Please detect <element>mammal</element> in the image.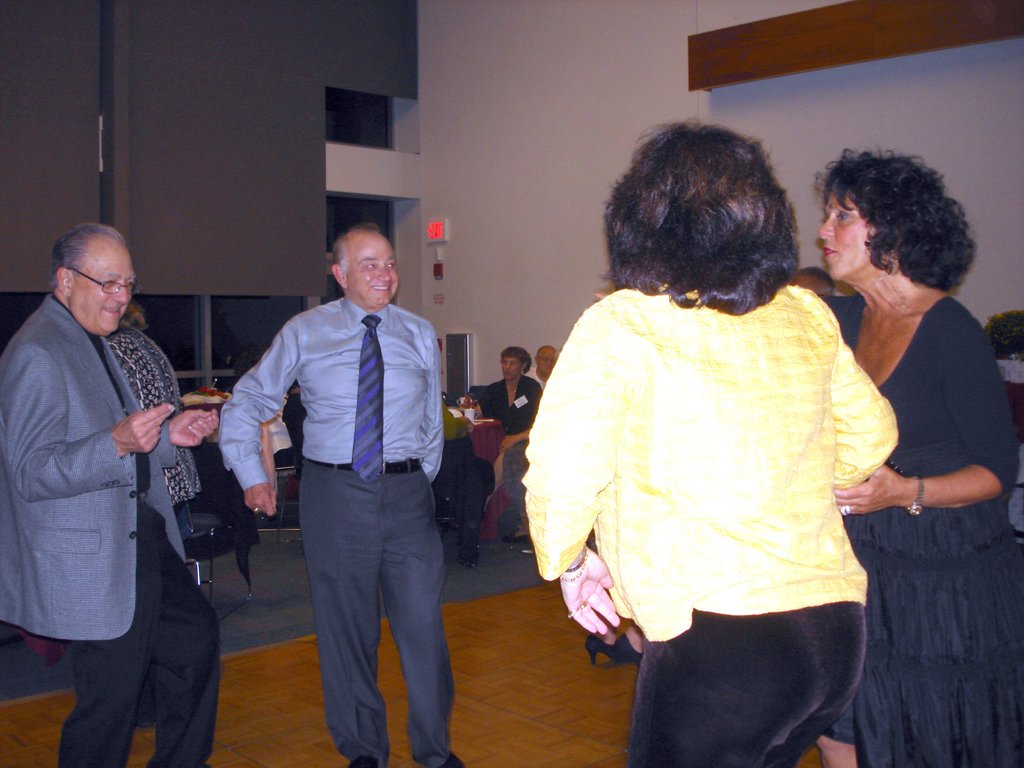
(102,306,200,508).
